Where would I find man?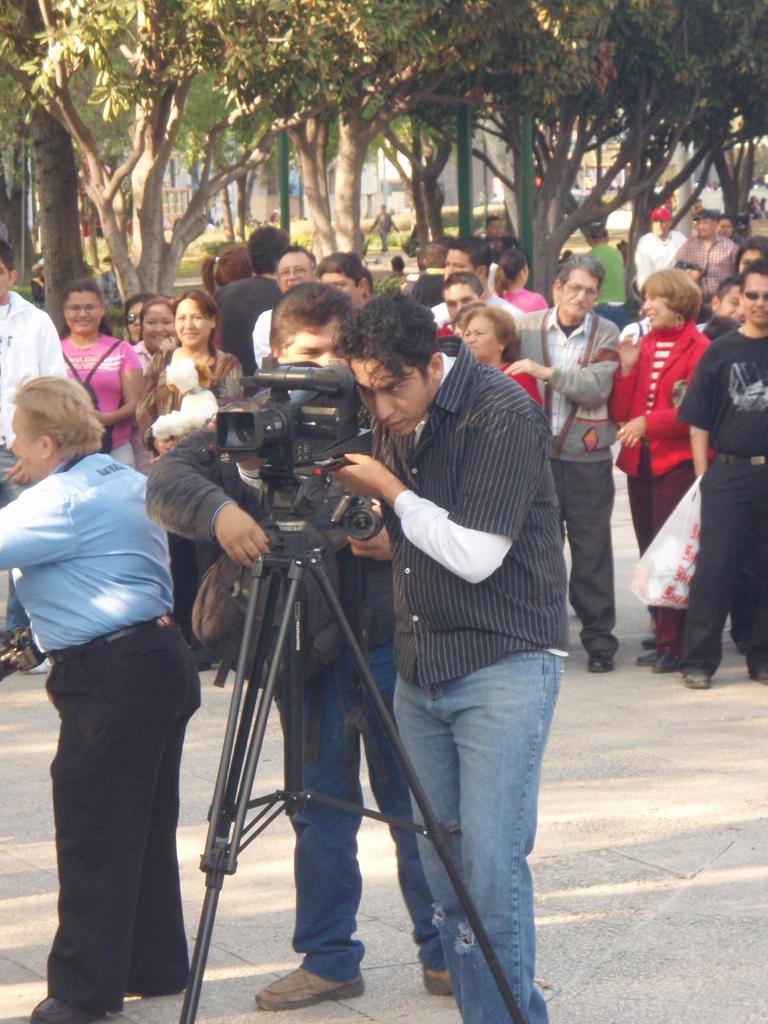
At <box>508,254,634,695</box>.
